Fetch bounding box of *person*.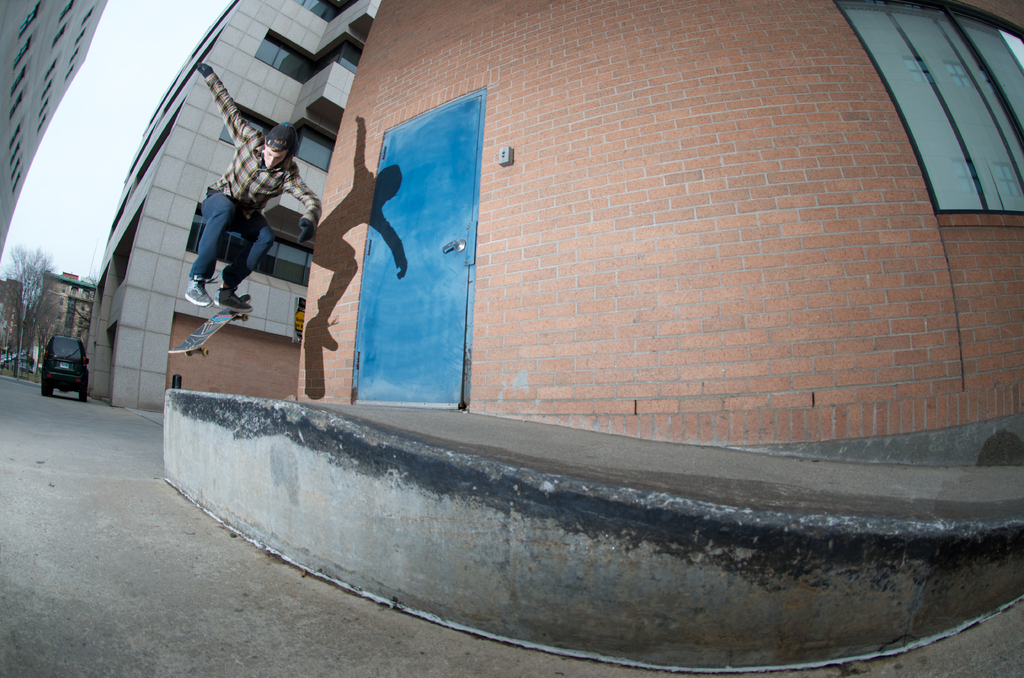
Bbox: x1=184, y1=54, x2=322, y2=307.
